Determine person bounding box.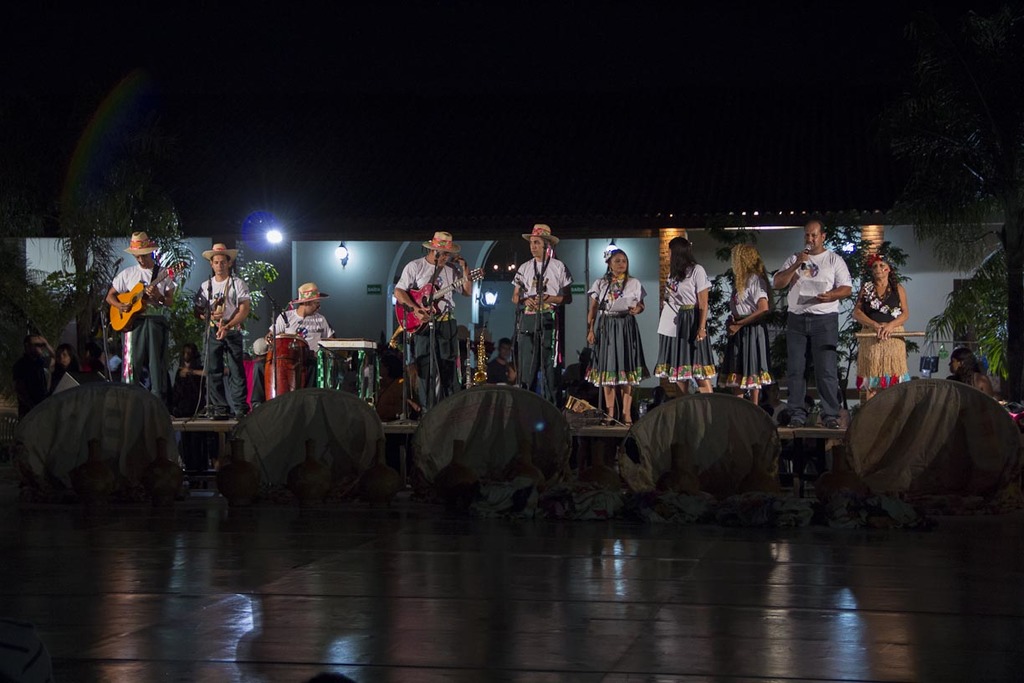
Determined: pyautogui.locateOnScreen(106, 230, 179, 398).
